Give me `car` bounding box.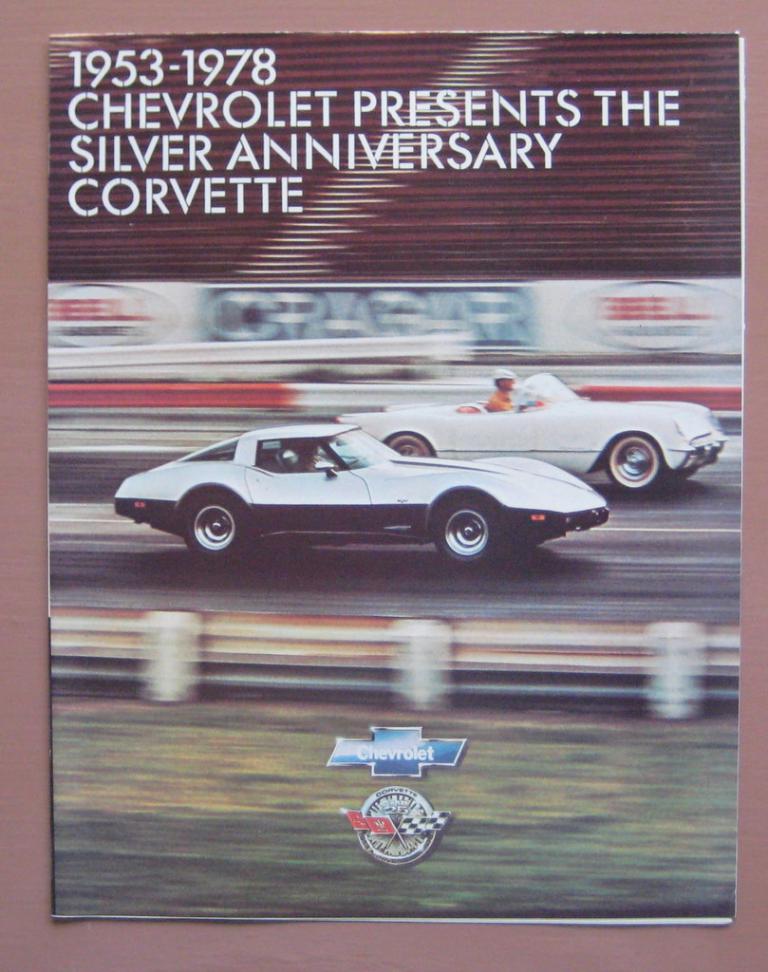
[339, 360, 720, 488].
